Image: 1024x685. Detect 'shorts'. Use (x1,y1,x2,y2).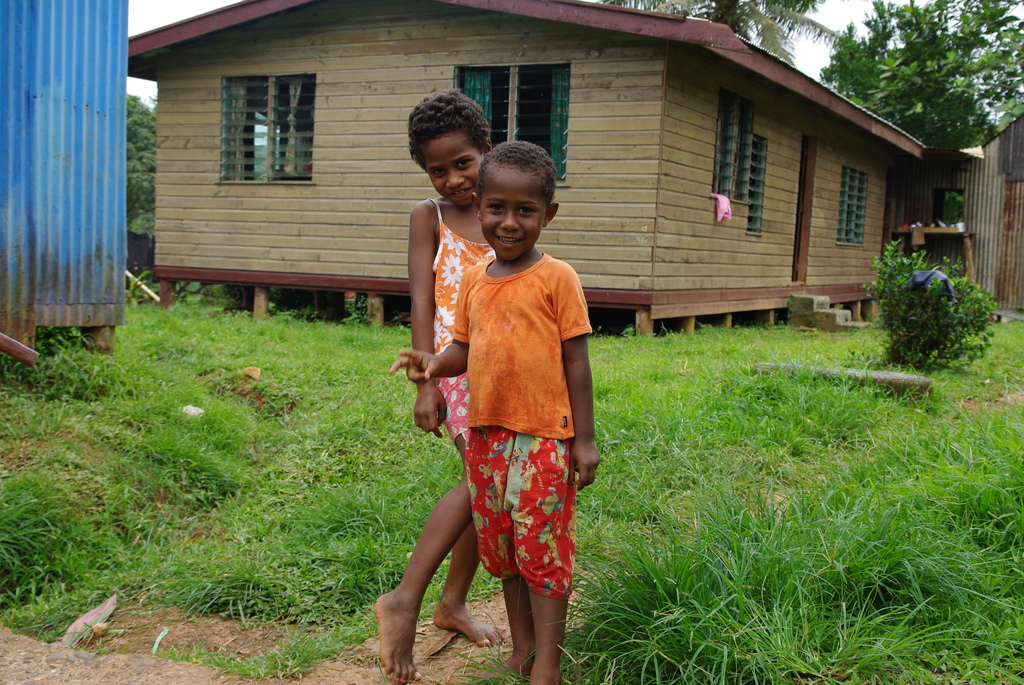
(453,431,584,601).
